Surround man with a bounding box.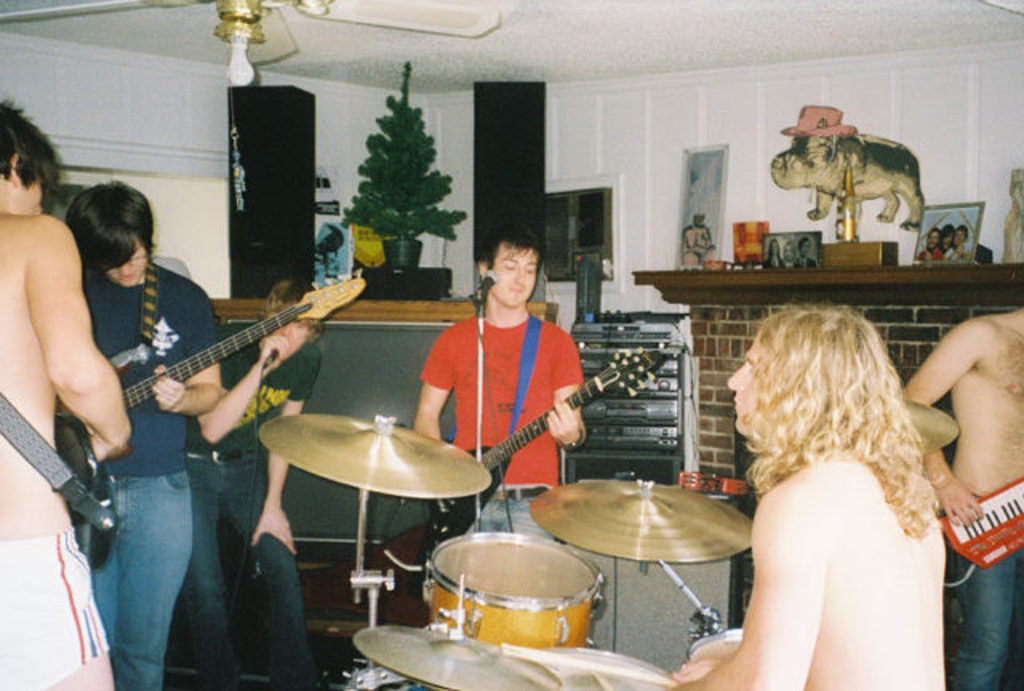
[left=0, top=96, right=133, bottom=689].
